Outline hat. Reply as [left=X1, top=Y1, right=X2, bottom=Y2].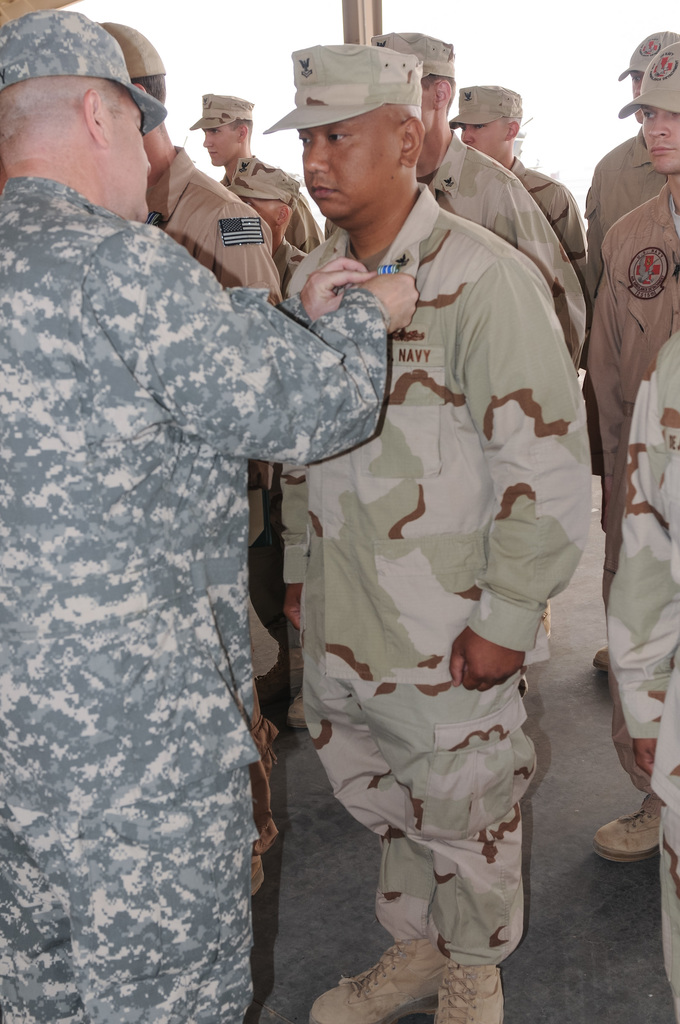
[left=364, top=29, right=455, bottom=81].
